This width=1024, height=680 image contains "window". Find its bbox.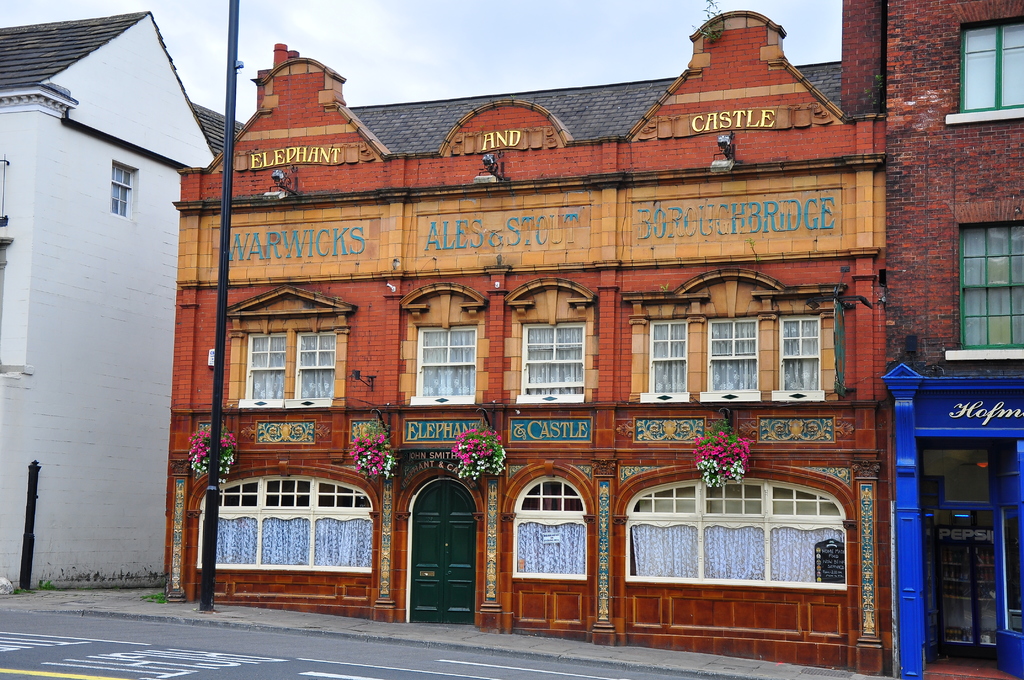
{"left": 504, "top": 278, "right": 598, "bottom": 403}.
